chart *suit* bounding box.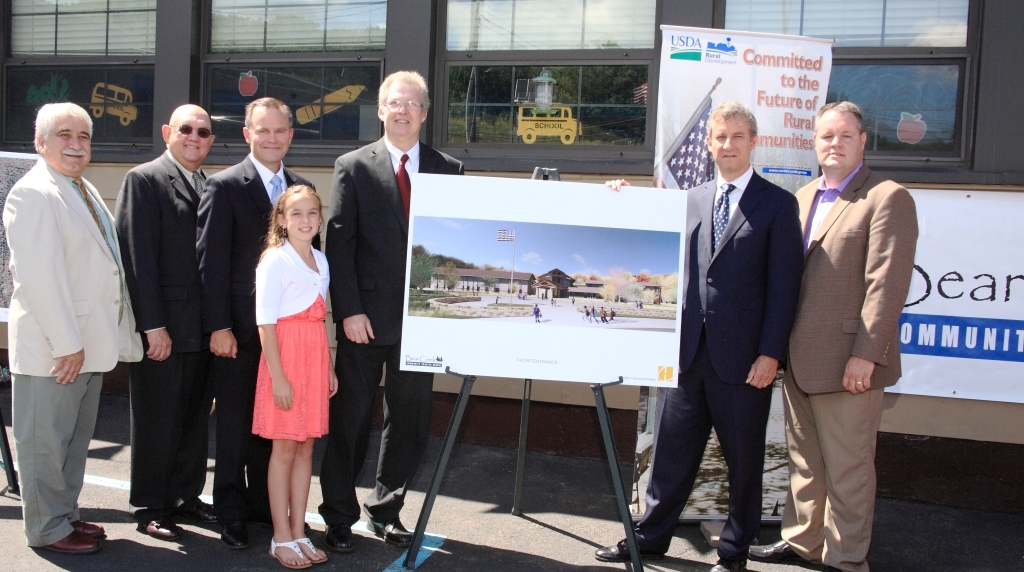
Charted: x1=203, y1=158, x2=316, y2=518.
